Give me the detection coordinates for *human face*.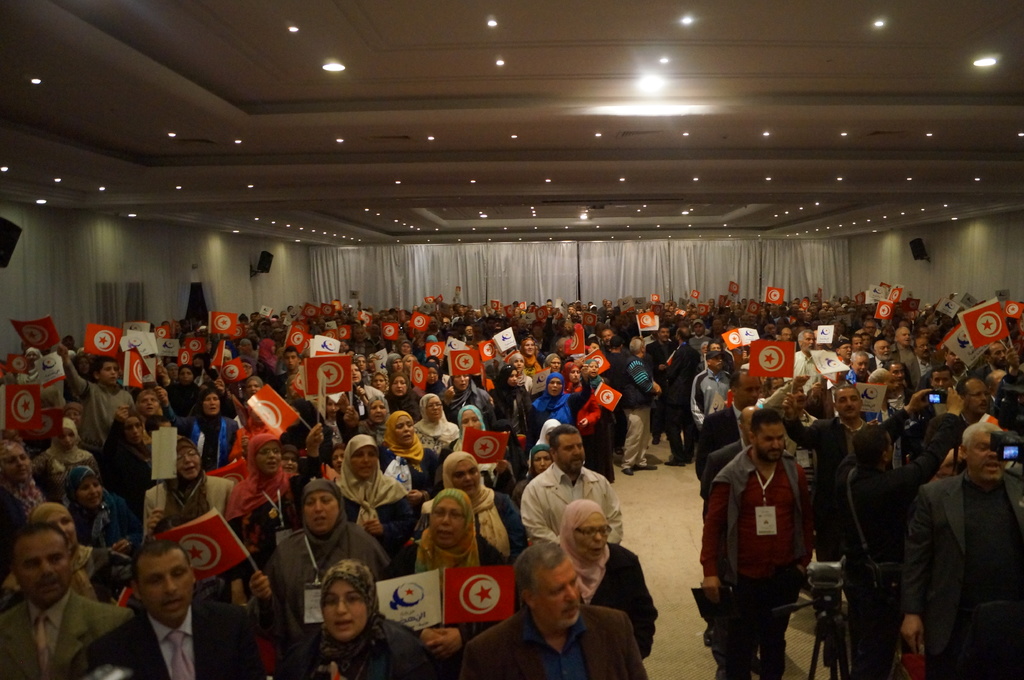
{"x1": 198, "y1": 390, "x2": 222, "y2": 416}.
